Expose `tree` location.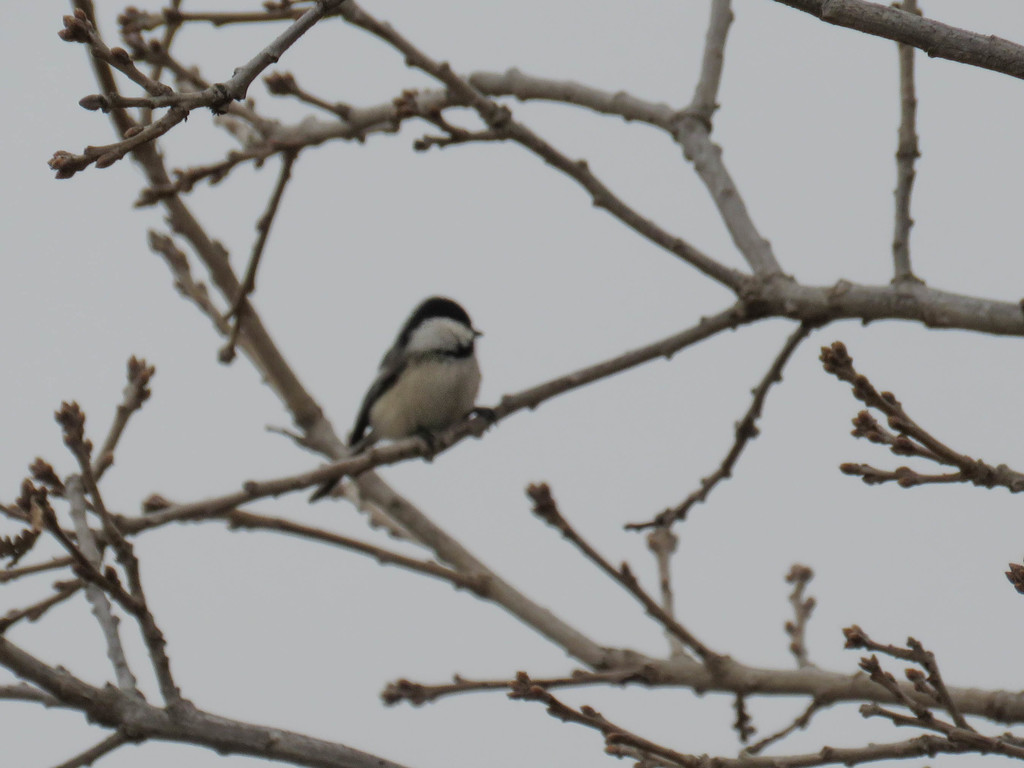
Exposed at box=[0, 0, 1023, 767].
